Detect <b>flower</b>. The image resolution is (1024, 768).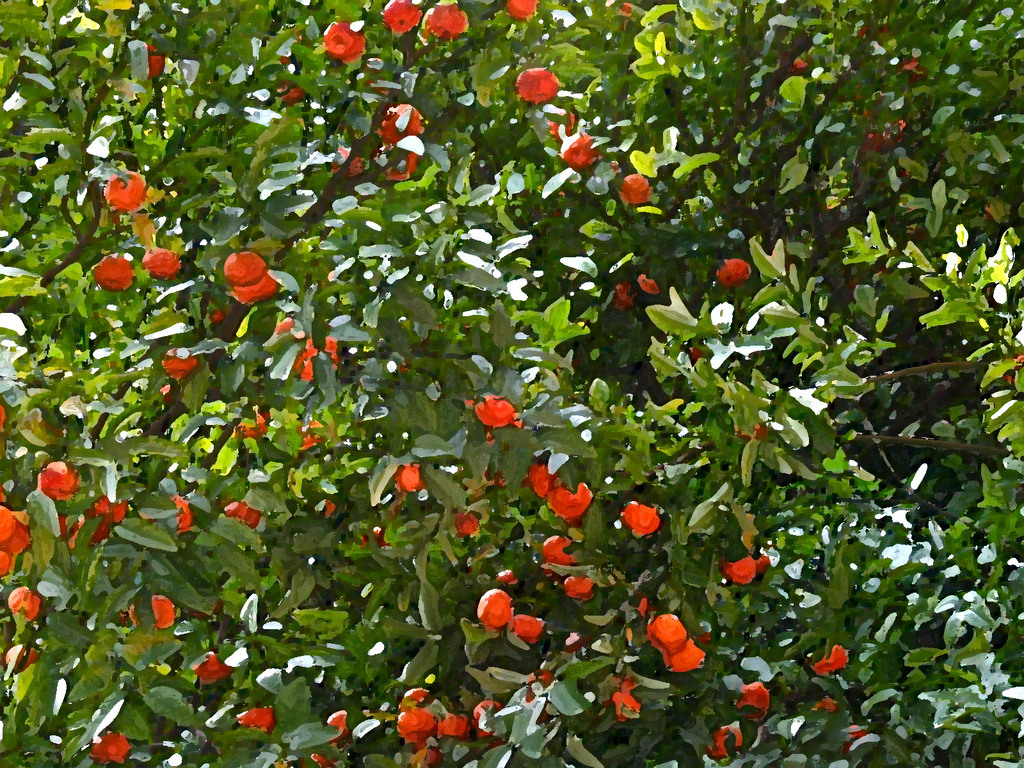
{"x1": 718, "y1": 559, "x2": 758, "y2": 587}.
